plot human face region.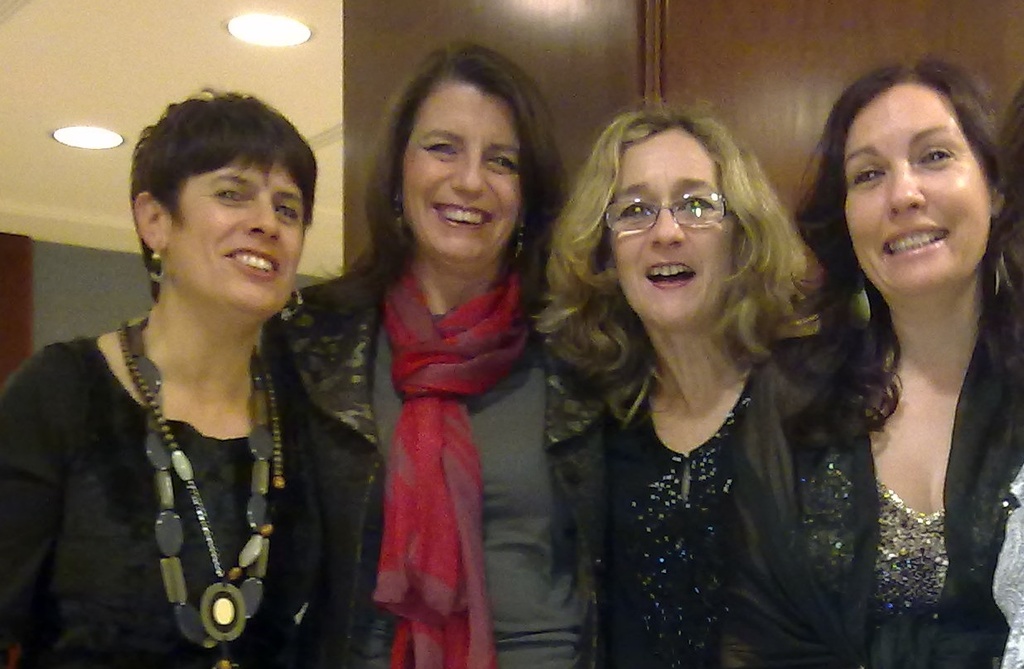
Plotted at [609,125,737,338].
